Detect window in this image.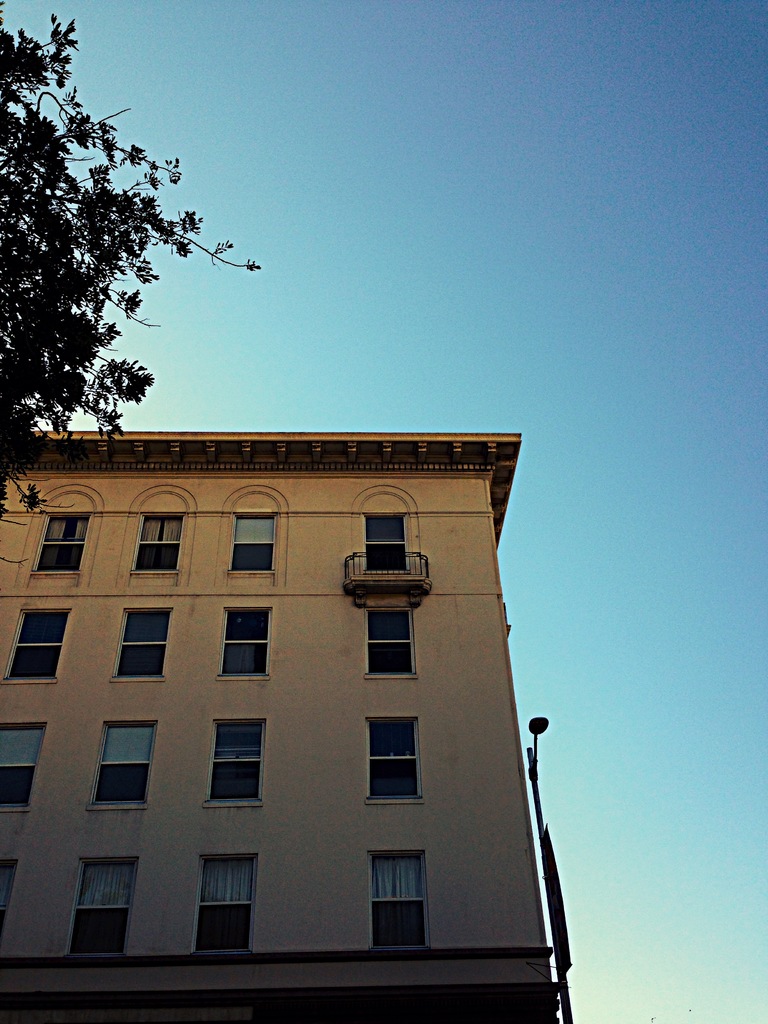
Detection: region(227, 603, 271, 680).
